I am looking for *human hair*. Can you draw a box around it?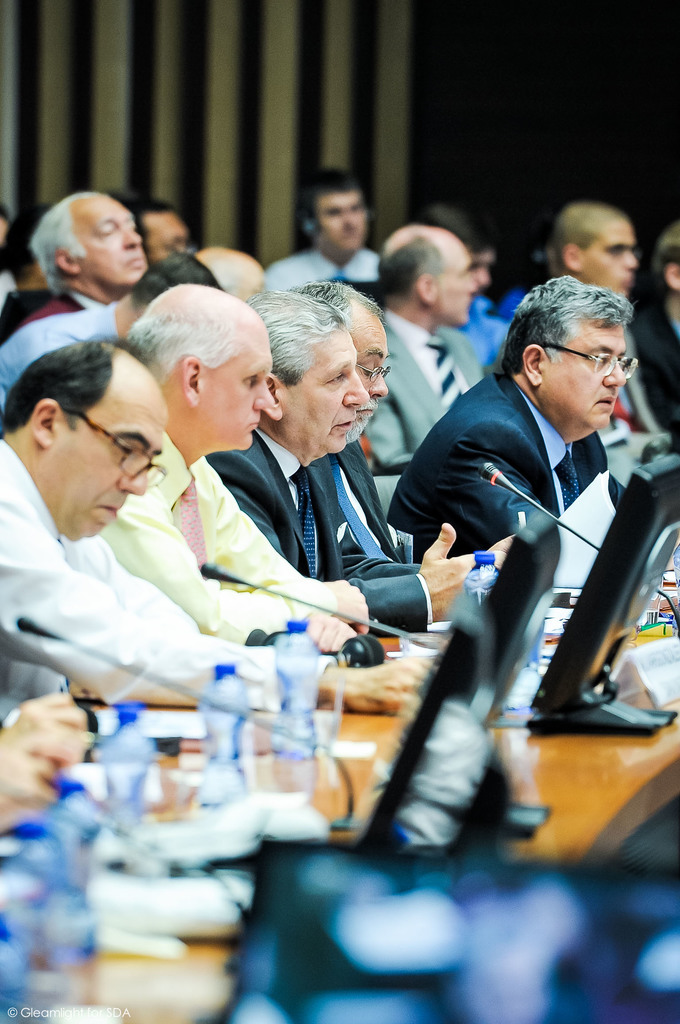
Sure, the bounding box is (x1=299, y1=272, x2=385, y2=339).
